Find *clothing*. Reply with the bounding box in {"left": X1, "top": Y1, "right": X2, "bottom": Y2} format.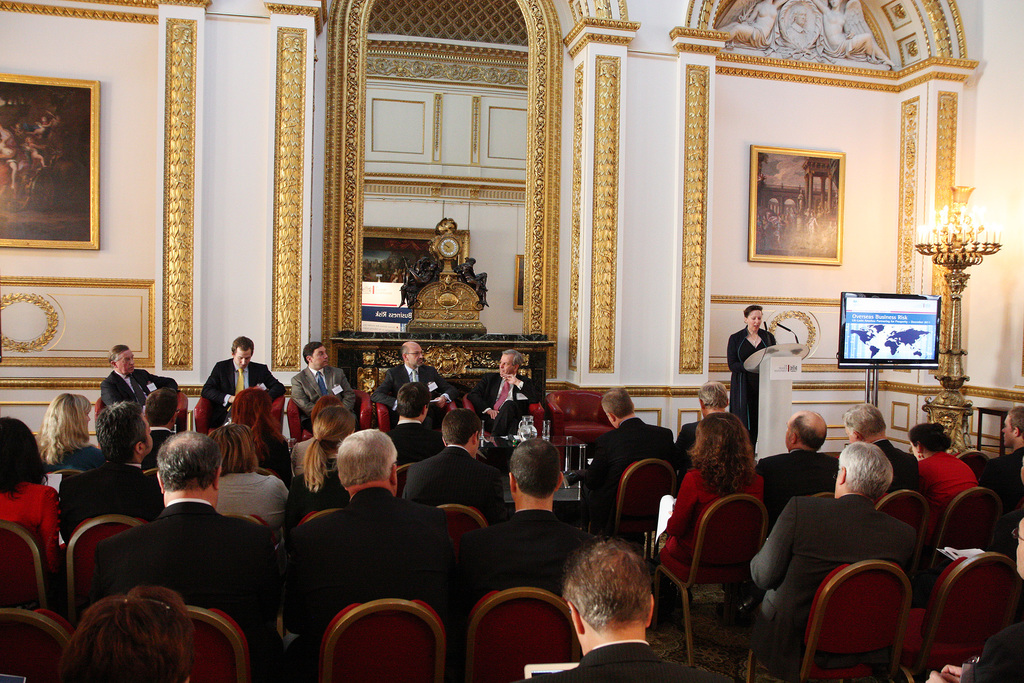
{"left": 809, "top": 217, "right": 817, "bottom": 241}.
